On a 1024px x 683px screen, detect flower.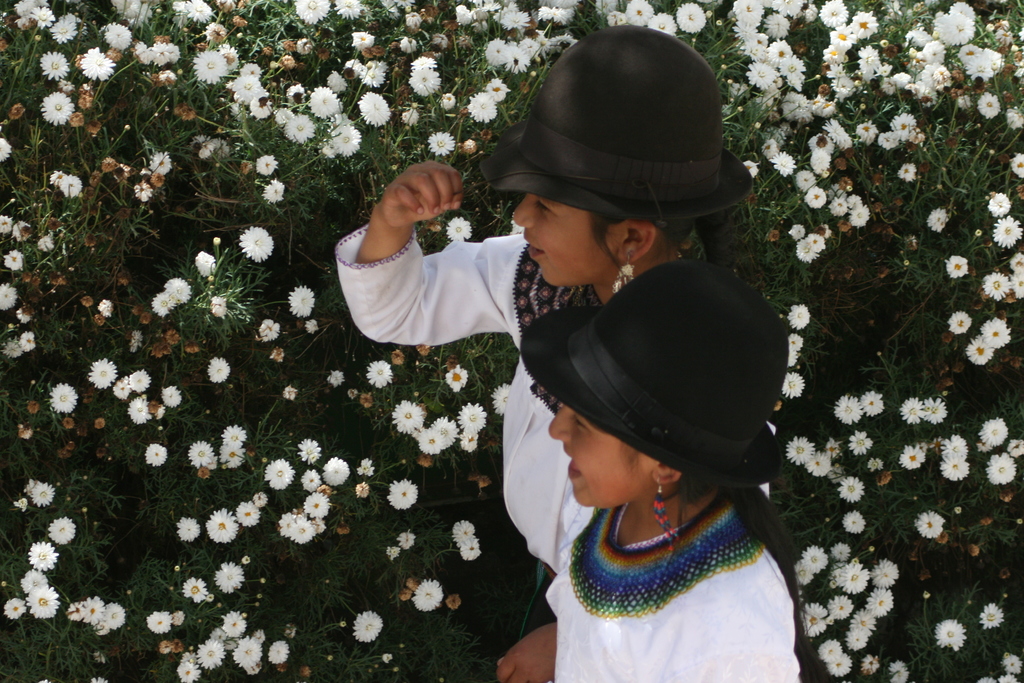
BBox(485, 40, 511, 60).
